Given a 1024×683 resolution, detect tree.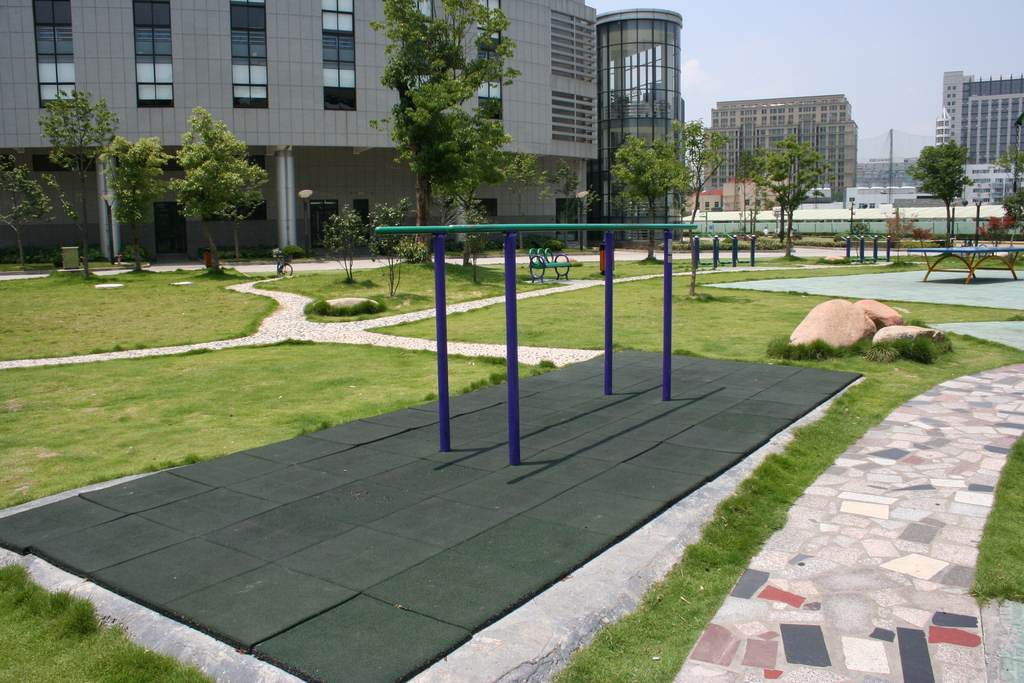
locate(0, 154, 75, 272).
